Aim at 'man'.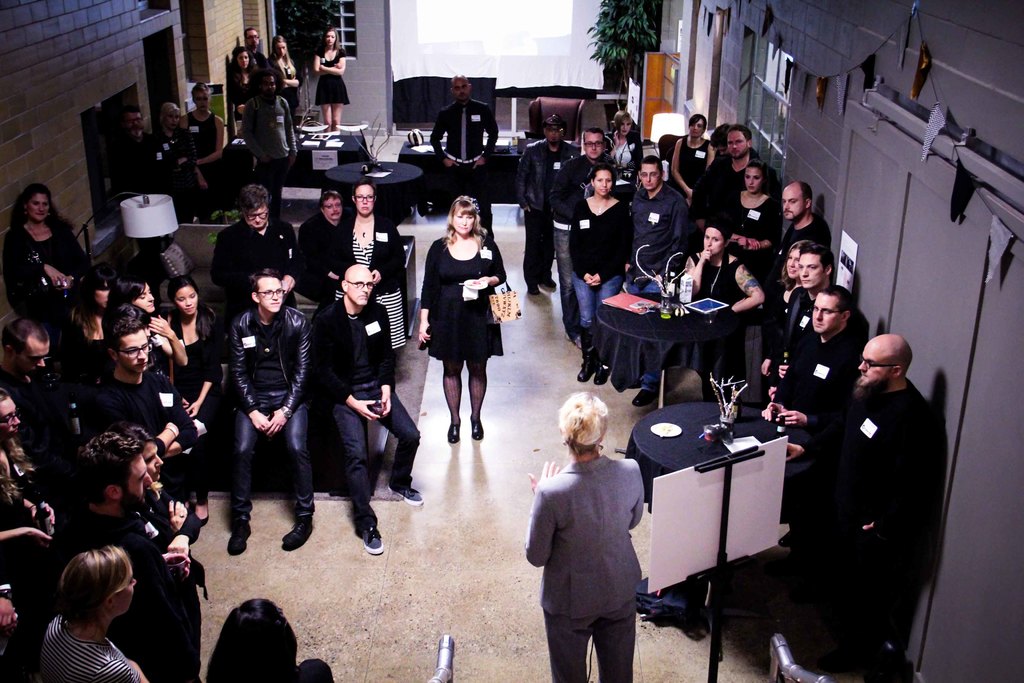
Aimed at {"left": 766, "top": 241, "right": 849, "bottom": 378}.
